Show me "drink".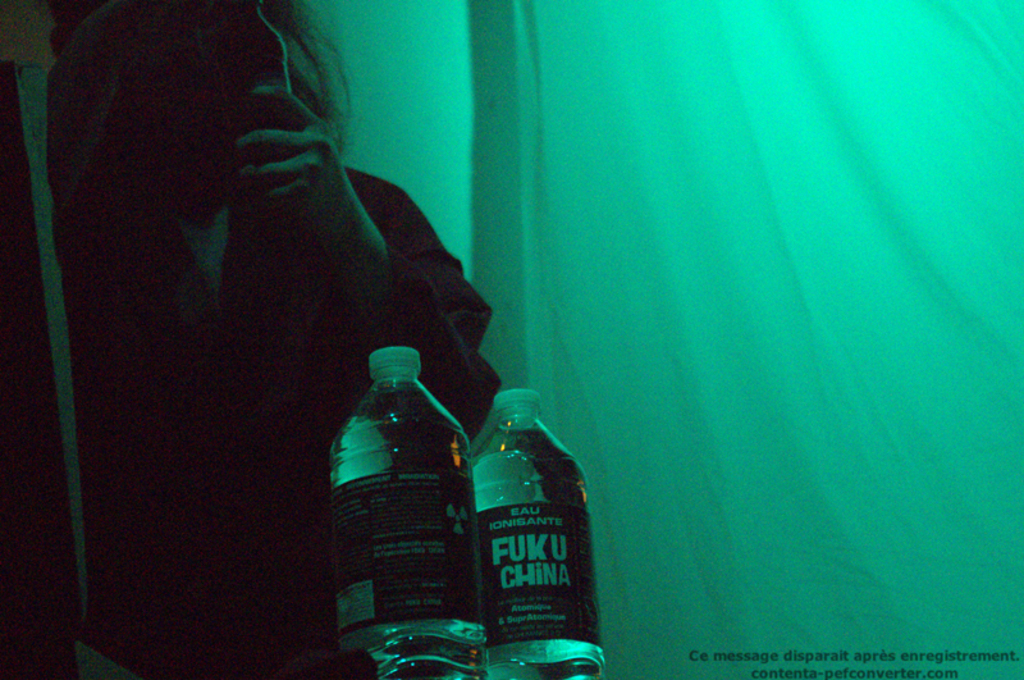
"drink" is here: 468 383 596 677.
